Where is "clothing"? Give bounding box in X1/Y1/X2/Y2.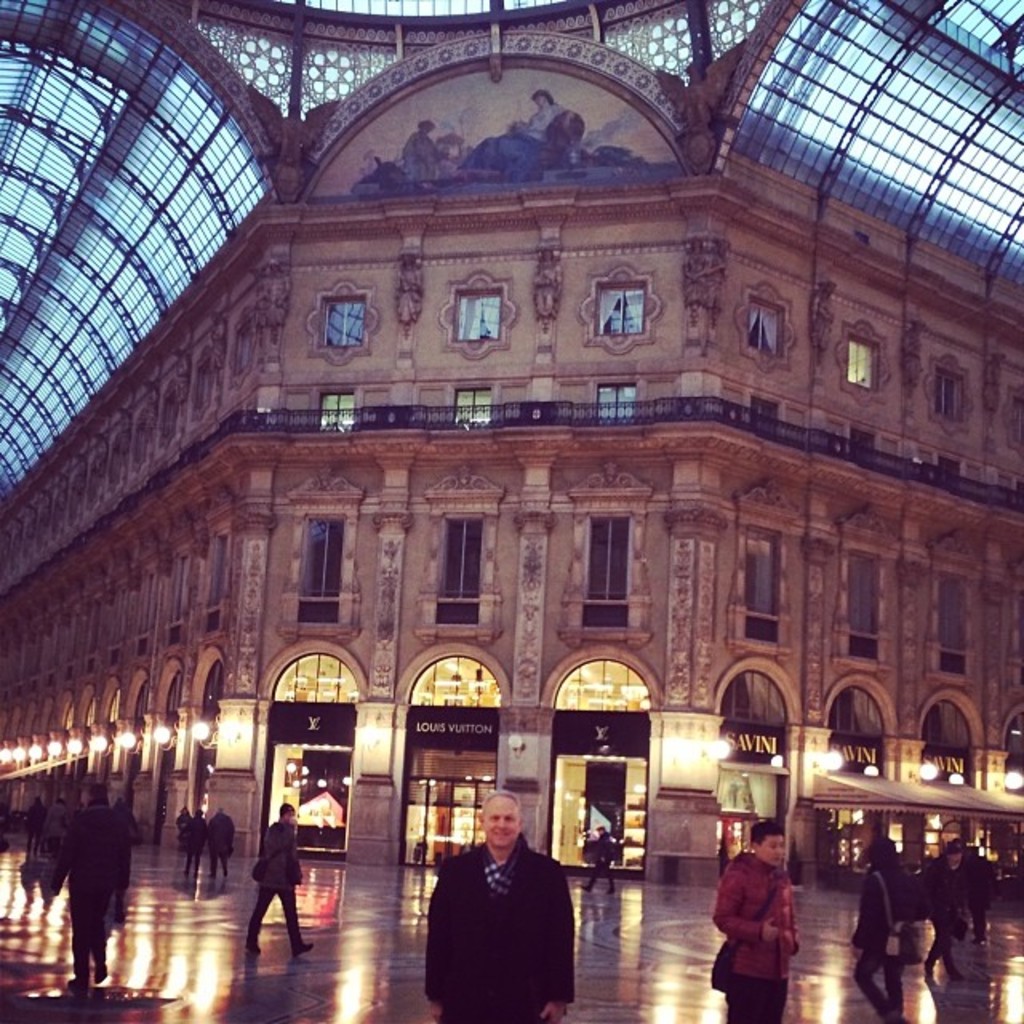
707/853/810/1019.
